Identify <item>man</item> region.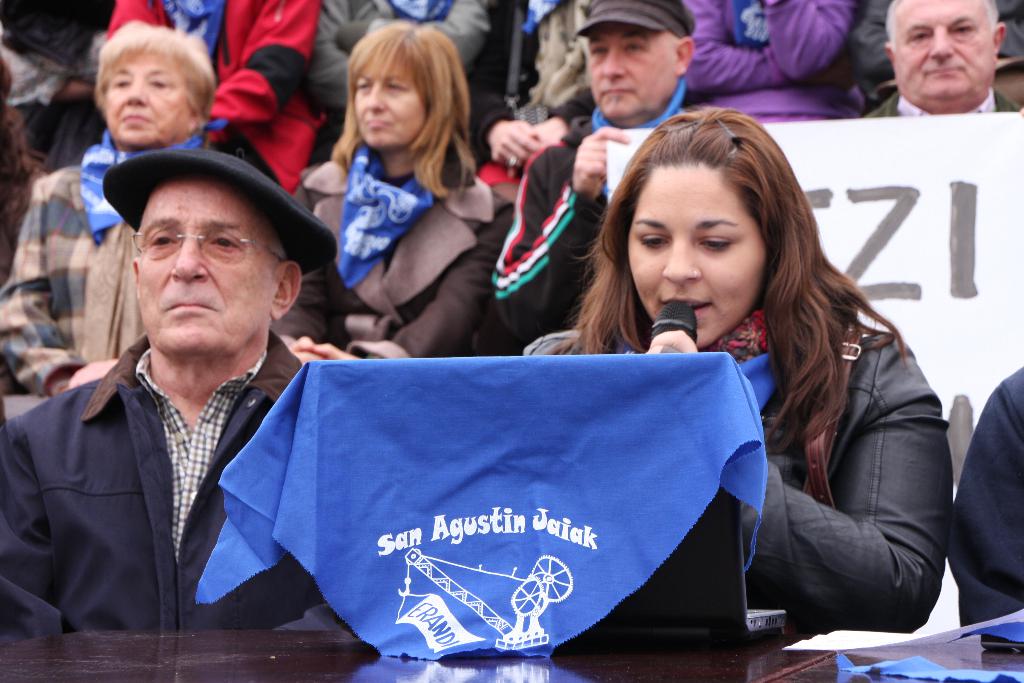
Region: bbox=(860, 0, 1020, 118).
